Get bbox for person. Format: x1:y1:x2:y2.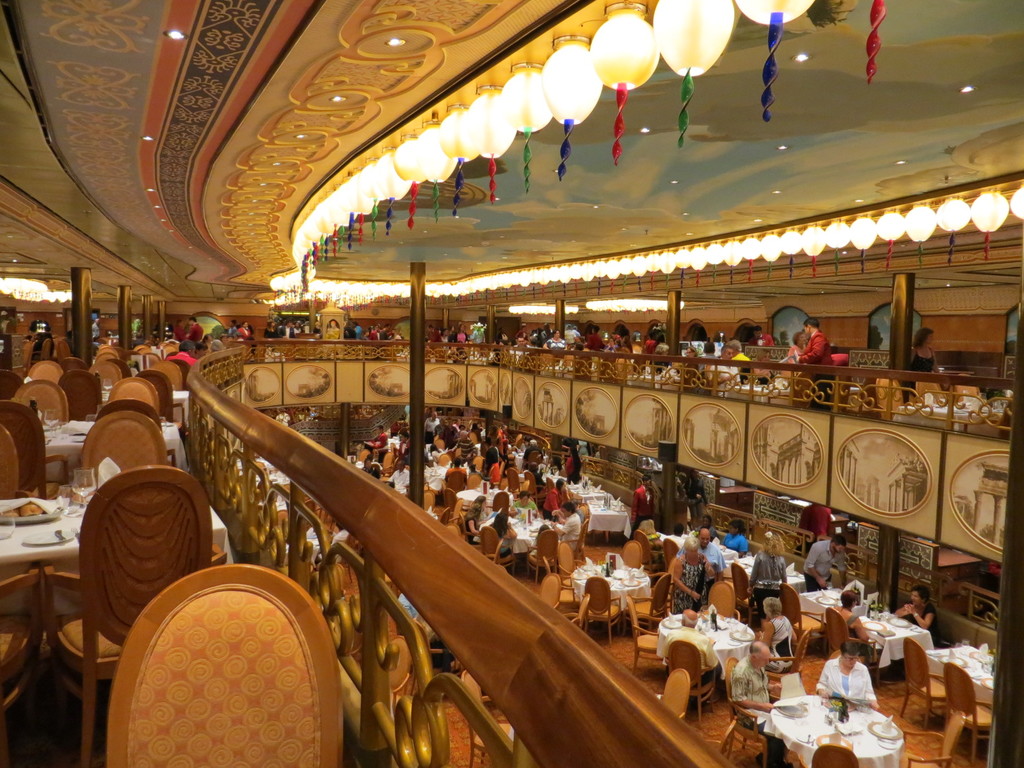
530:326:545:349.
